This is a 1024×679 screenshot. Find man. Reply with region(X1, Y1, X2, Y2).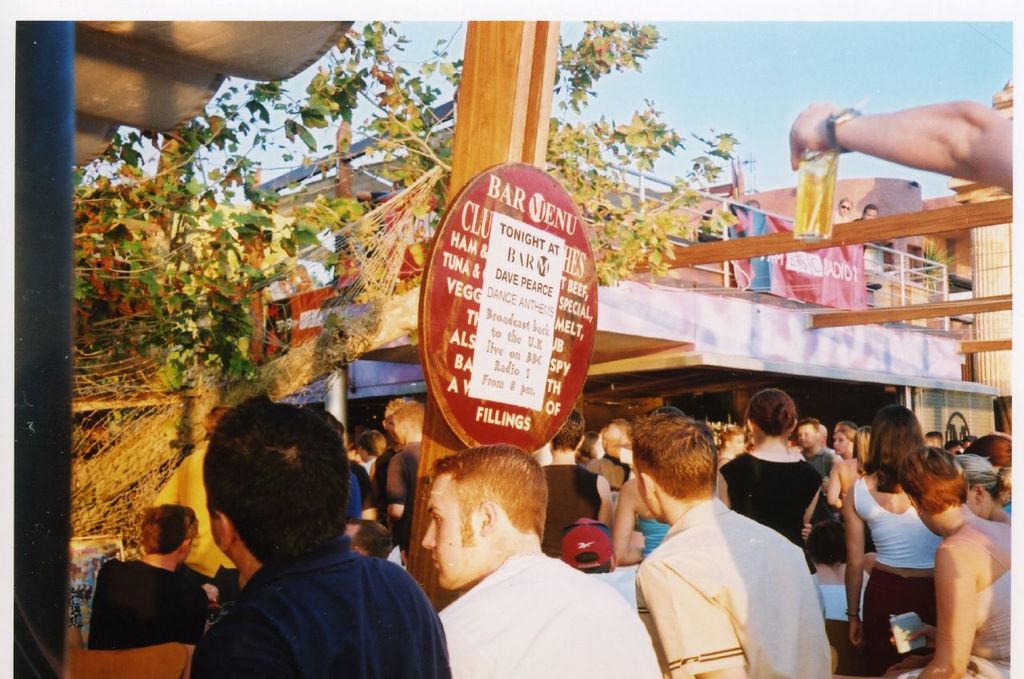
region(794, 421, 838, 525).
